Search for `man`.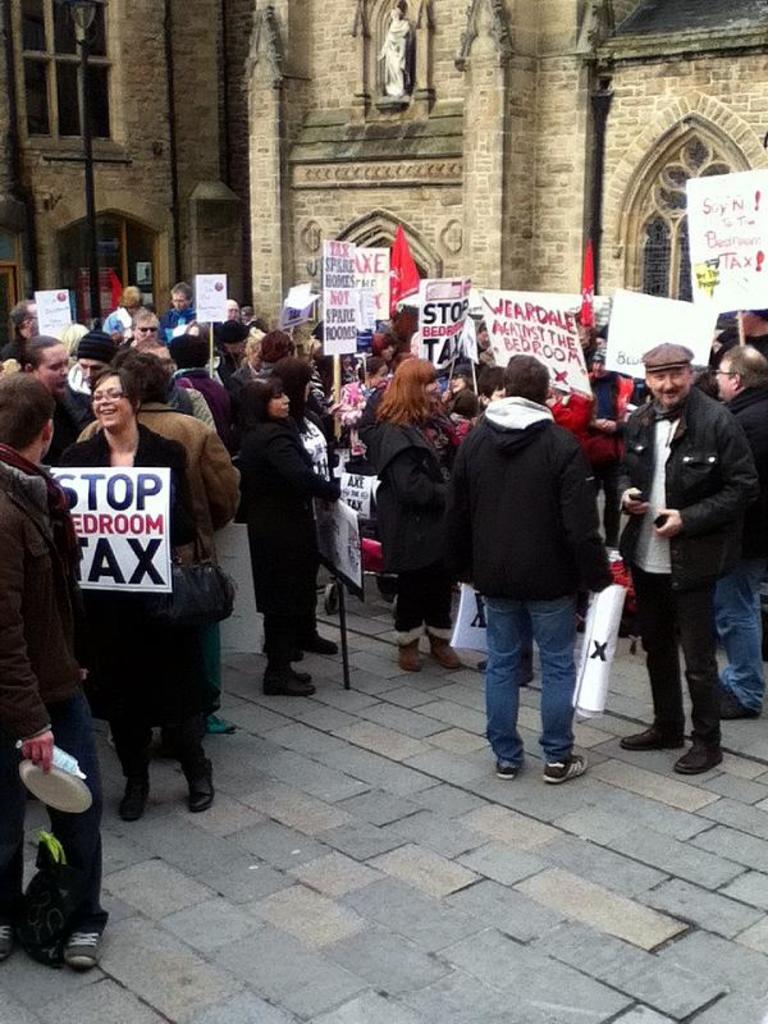
Found at <bbox>5, 333, 86, 460</bbox>.
